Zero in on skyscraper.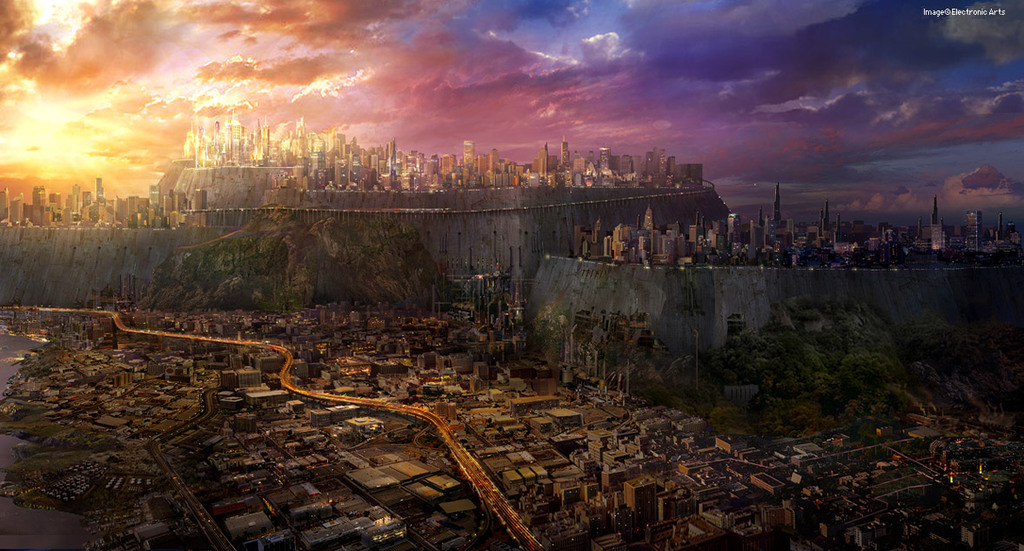
Zeroed in: pyautogui.locateOnScreen(463, 135, 476, 185).
